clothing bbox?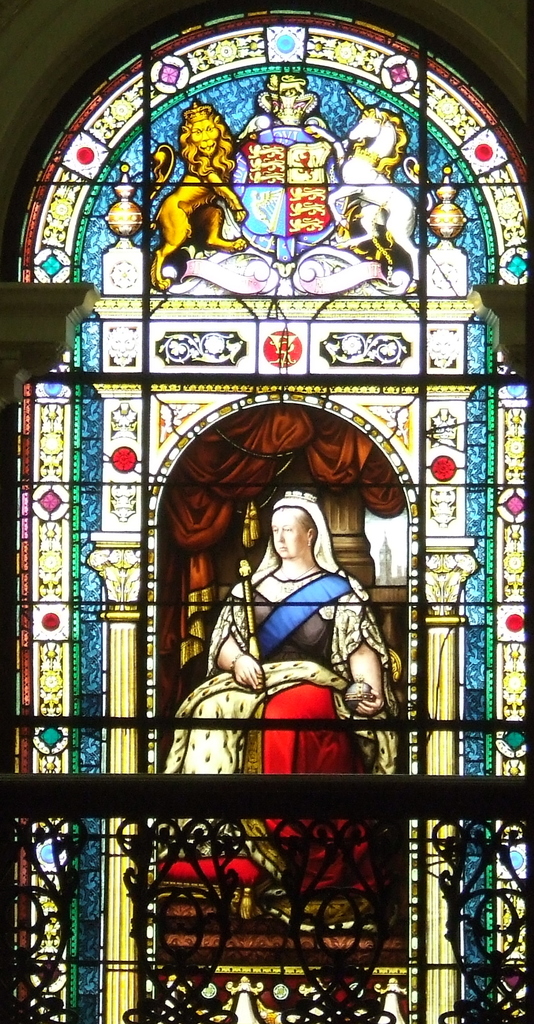
(163, 565, 400, 778)
